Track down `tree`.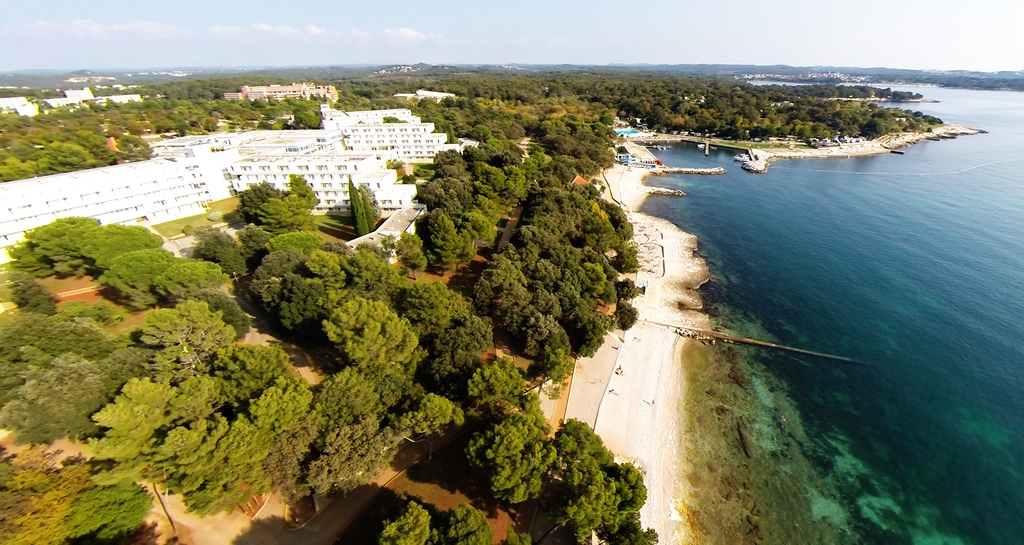
Tracked to [31, 219, 108, 278].
